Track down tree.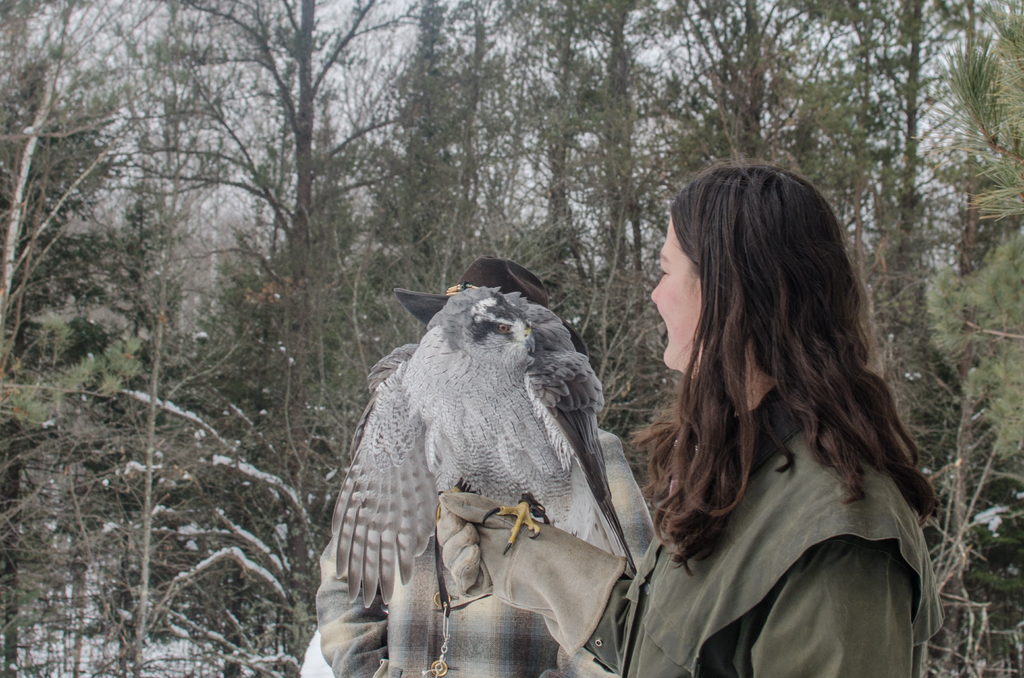
Tracked to bbox(123, 0, 445, 647).
